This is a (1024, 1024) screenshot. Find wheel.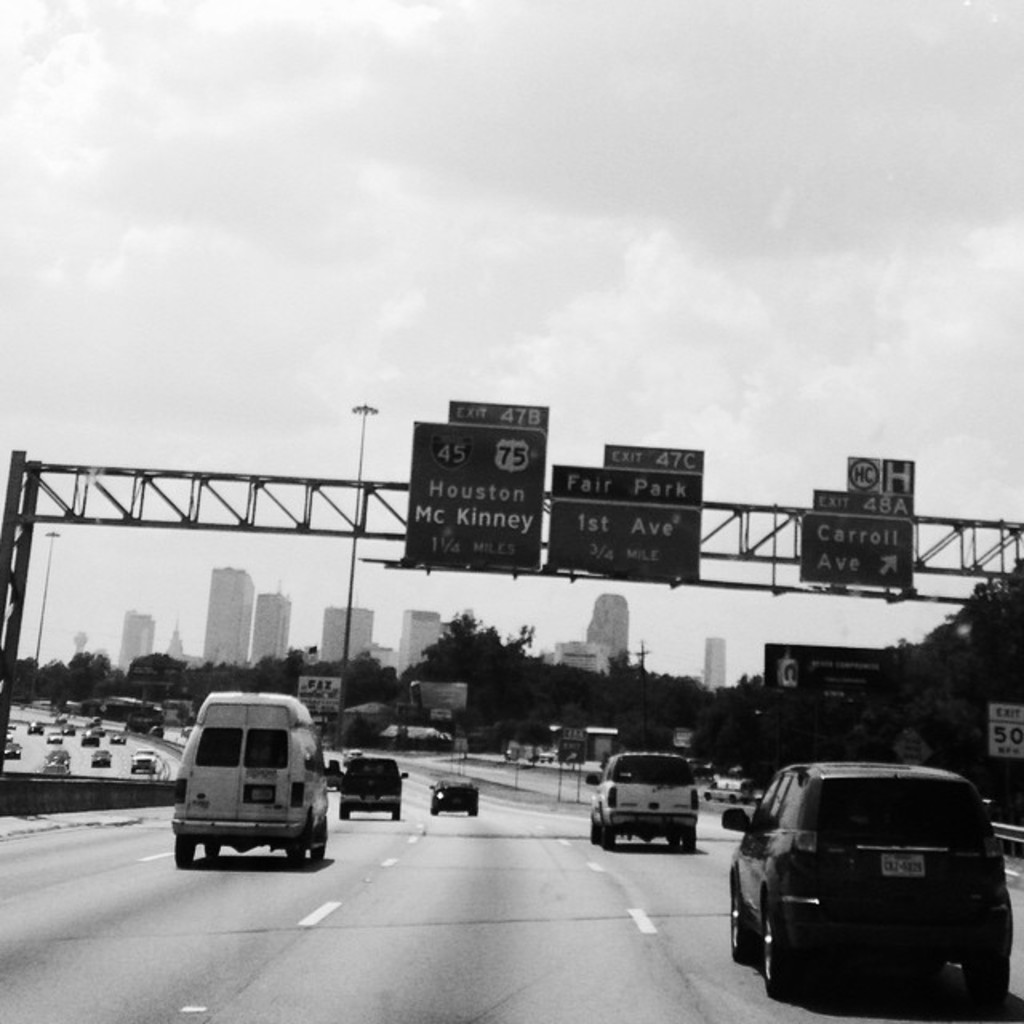
Bounding box: locate(666, 829, 683, 851).
